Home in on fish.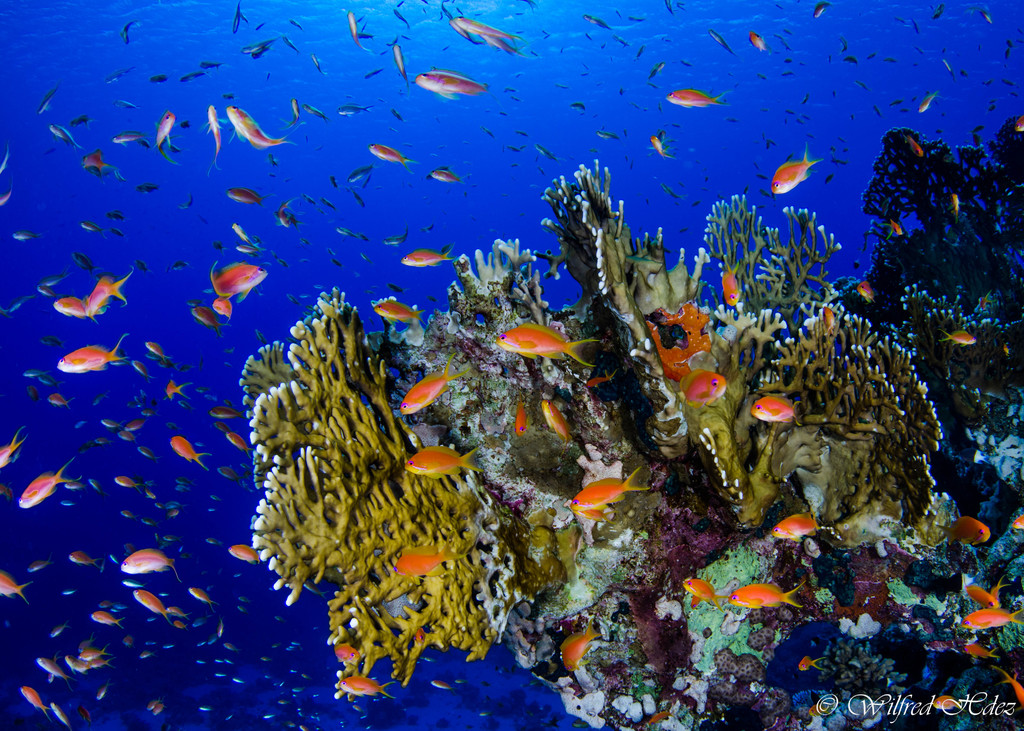
Homed in at 230,189,259,207.
